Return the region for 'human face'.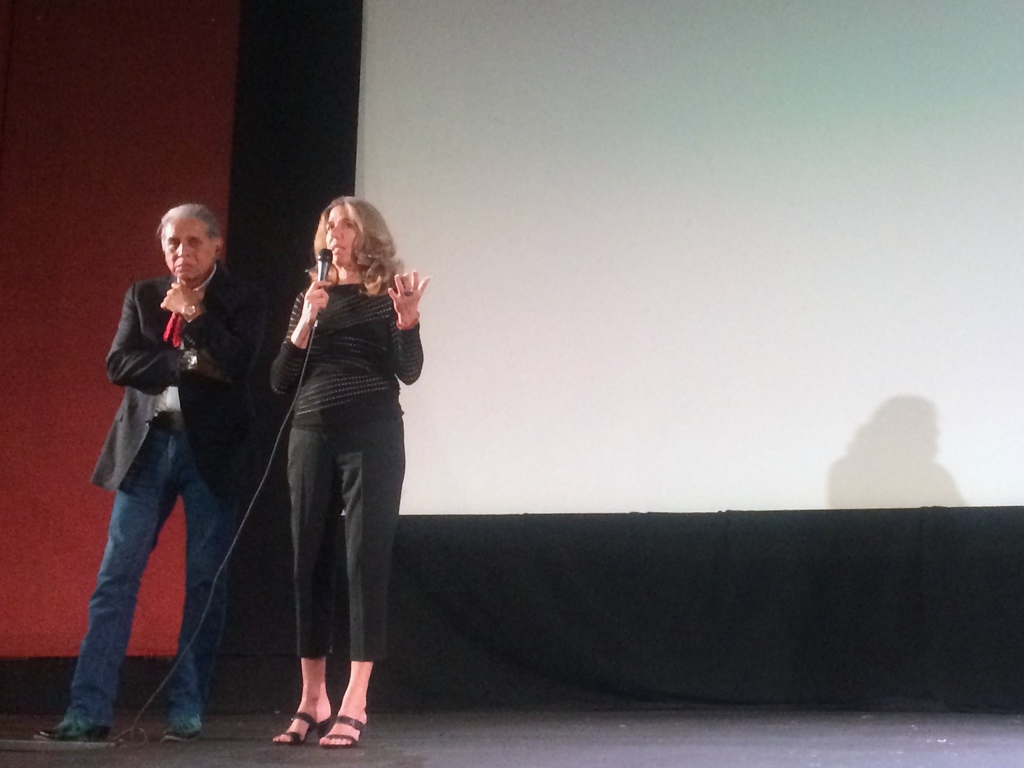
x1=326, y1=204, x2=360, y2=265.
